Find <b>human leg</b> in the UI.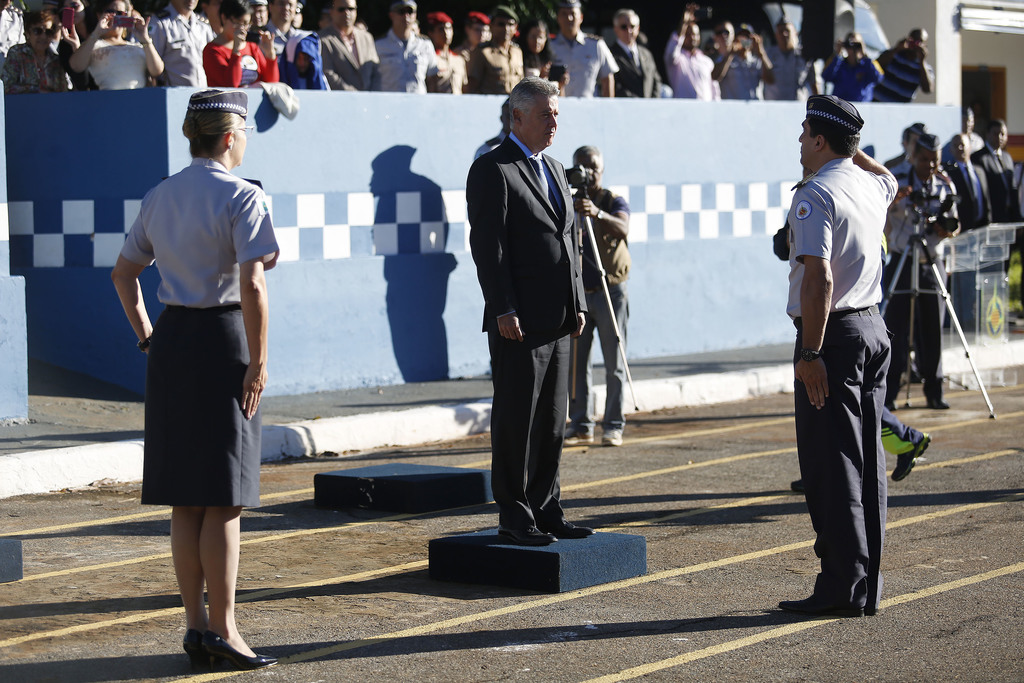
UI element at {"left": 863, "top": 302, "right": 891, "bottom": 616}.
